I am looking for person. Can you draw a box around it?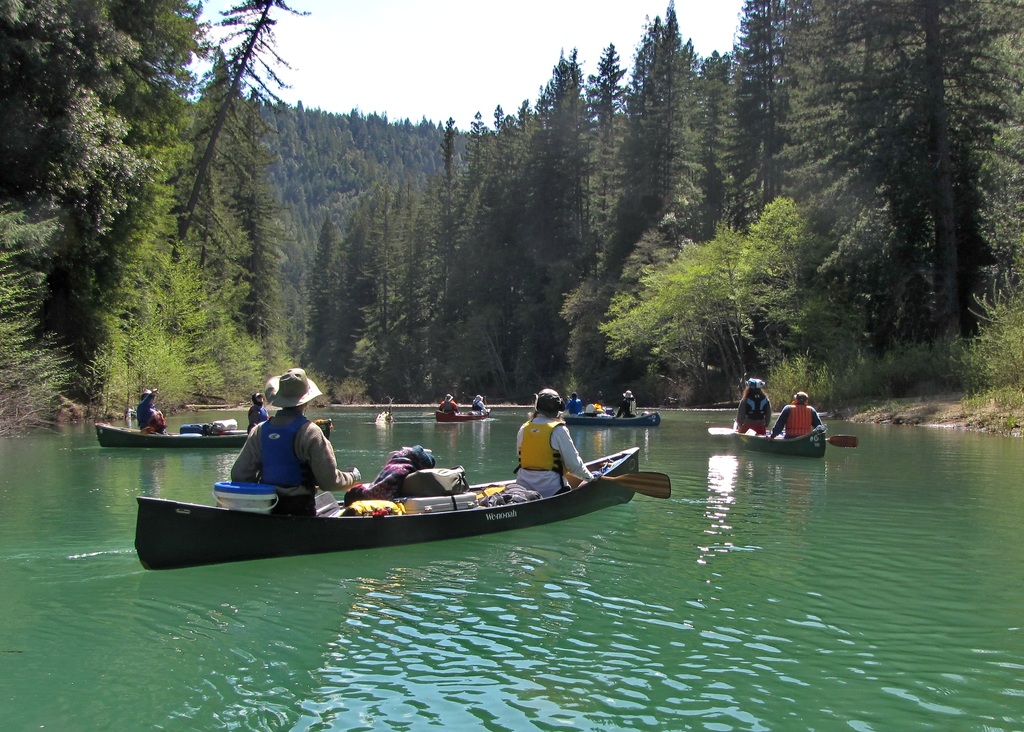
Sure, the bounding box is (left=767, top=393, right=829, bottom=439).
